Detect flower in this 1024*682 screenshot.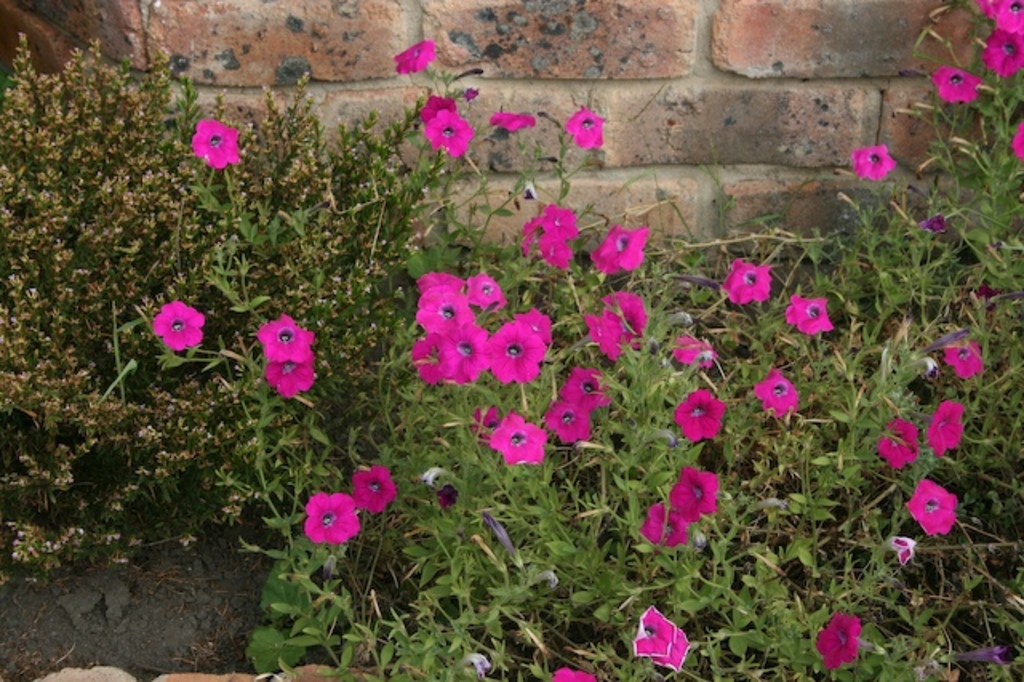
Detection: {"left": 443, "top": 322, "right": 494, "bottom": 384}.
